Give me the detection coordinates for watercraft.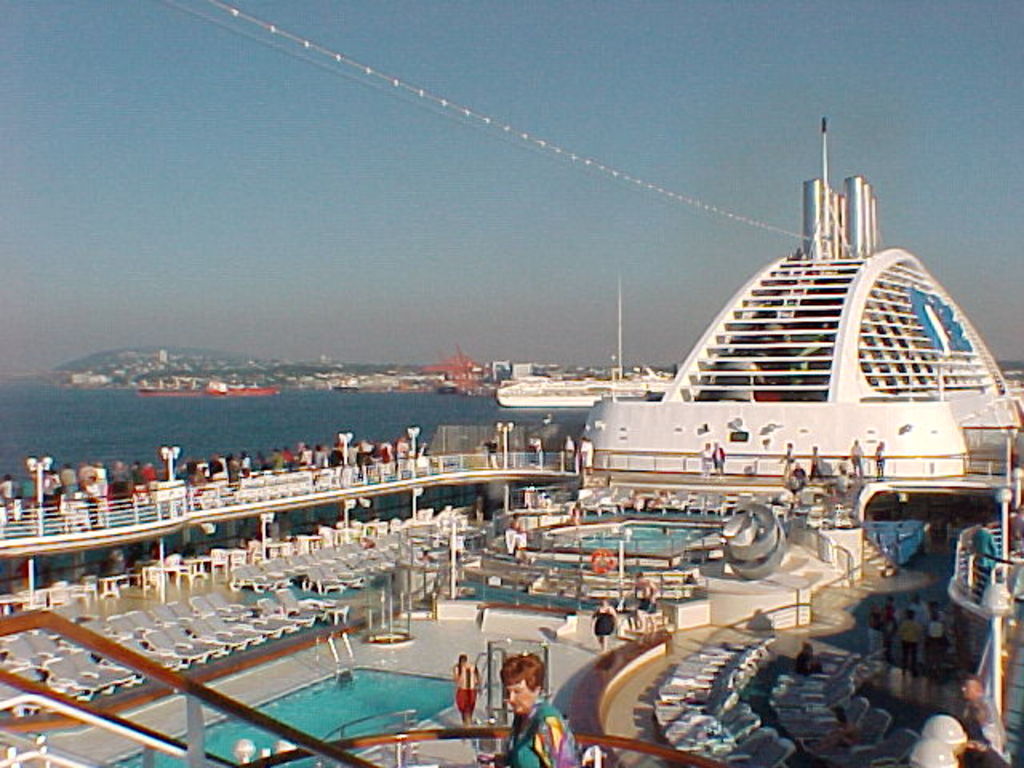
pyautogui.locateOnScreen(0, 122, 1022, 766).
